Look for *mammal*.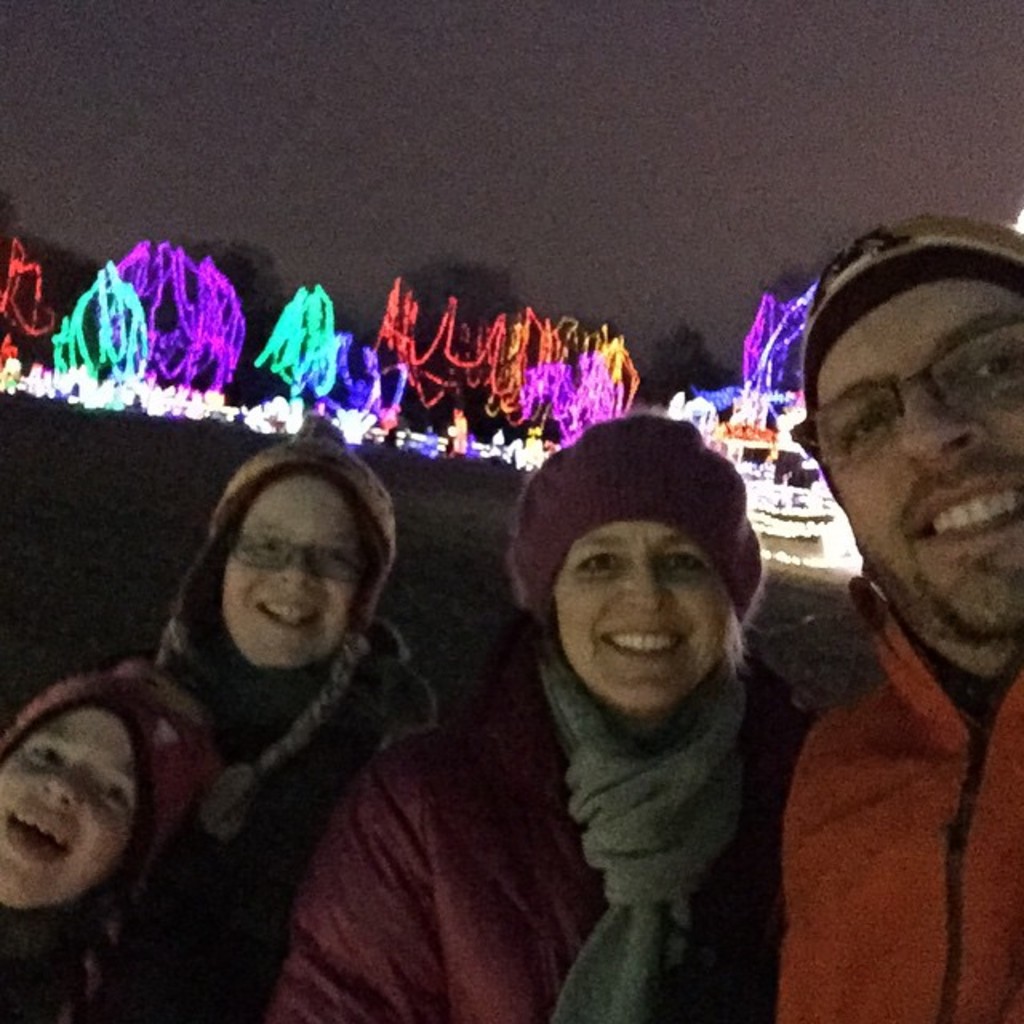
Found: Rect(248, 397, 832, 1022).
